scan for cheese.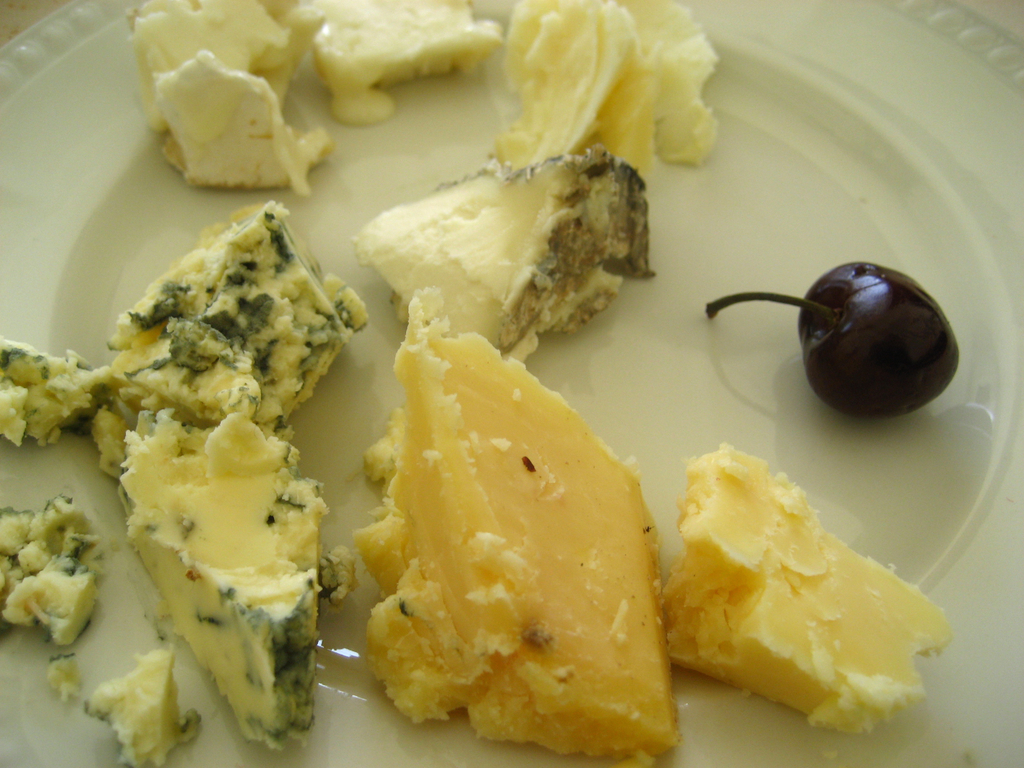
Scan result: l=353, t=150, r=653, b=367.
